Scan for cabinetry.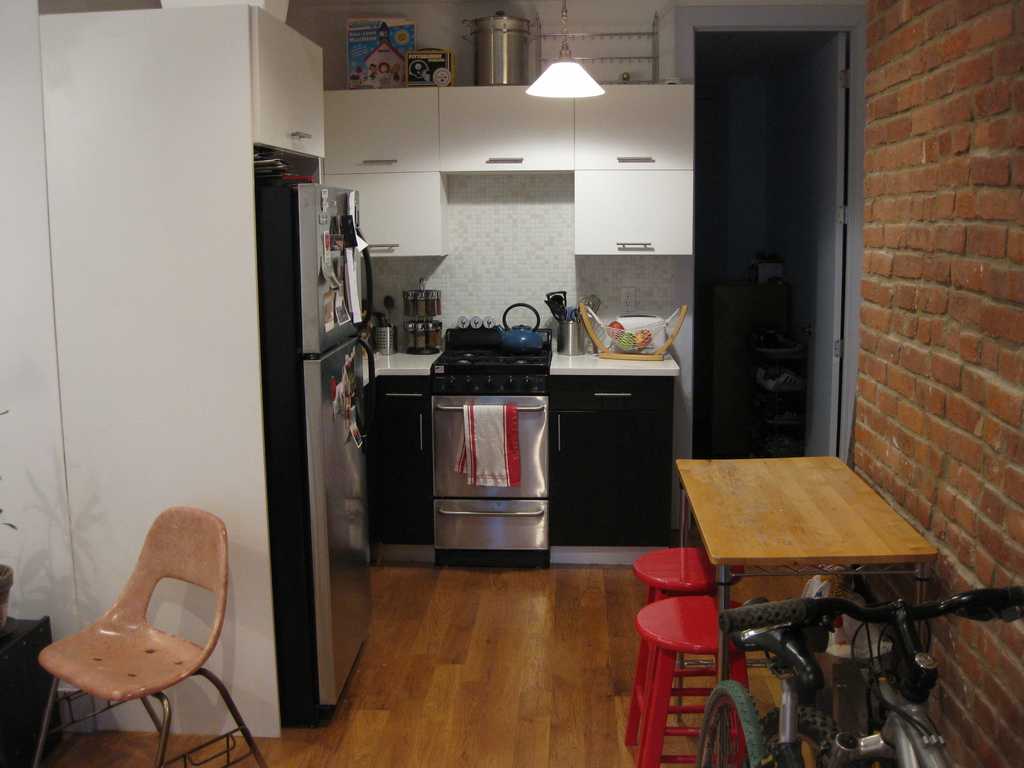
Scan result: left=551, top=369, right=681, bottom=408.
